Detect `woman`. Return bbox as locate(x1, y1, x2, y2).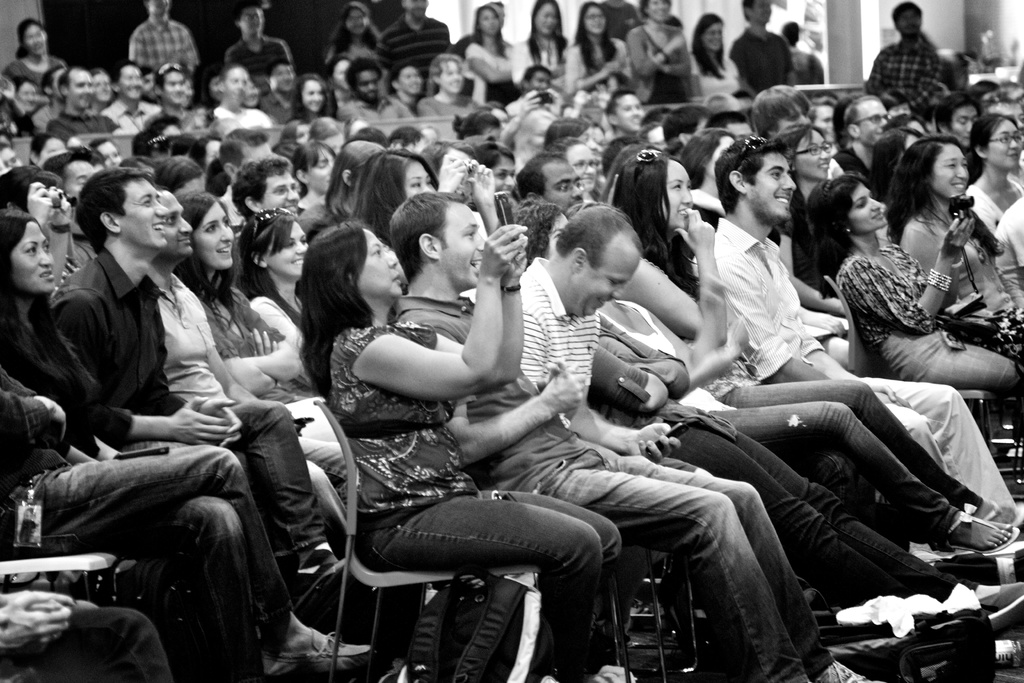
locate(295, 142, 337, 216).
